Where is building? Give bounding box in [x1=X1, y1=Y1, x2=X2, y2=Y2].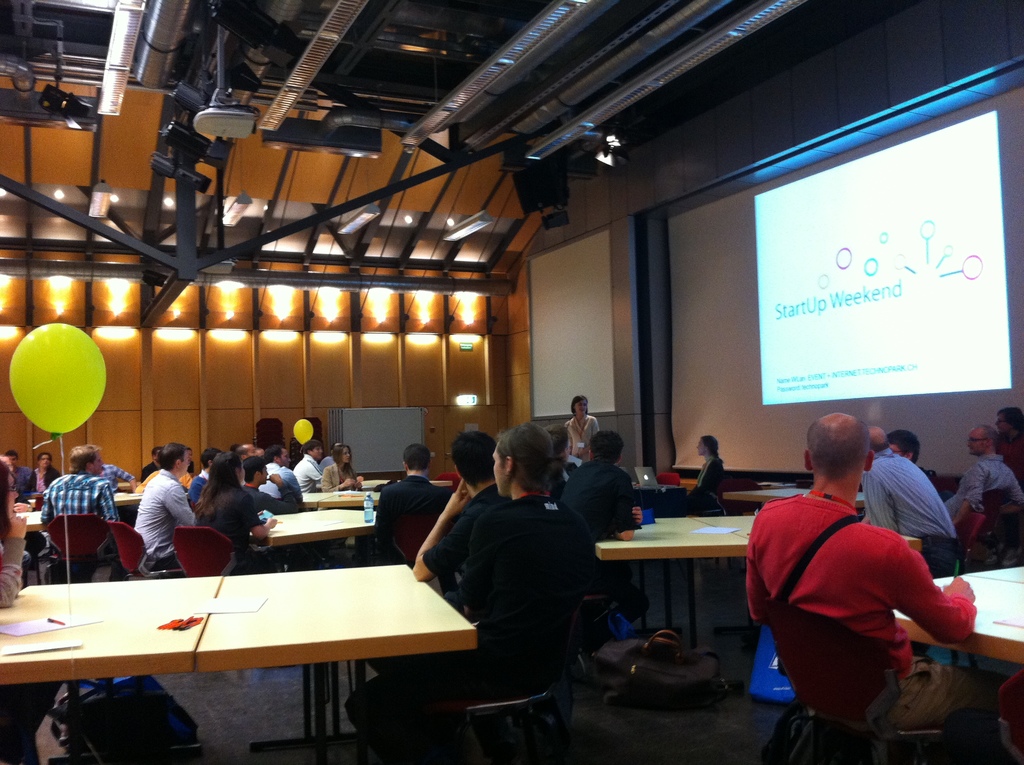
[x1=0, y1=0, x2=1023, y2=764].
